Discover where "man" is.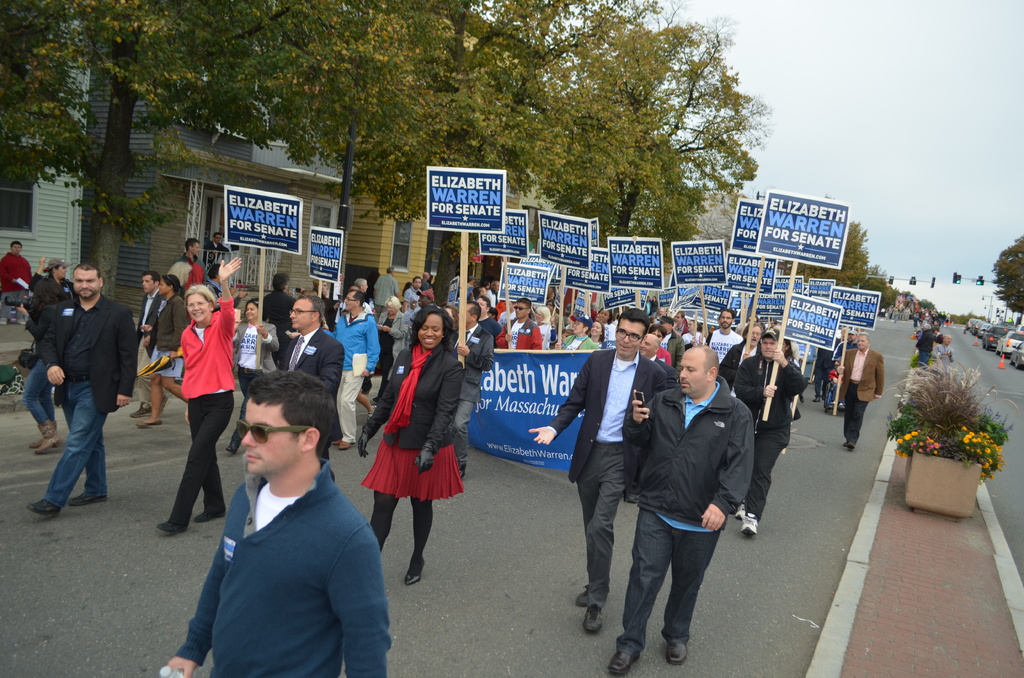
Discovered at region(24, 262, 141, 519).
